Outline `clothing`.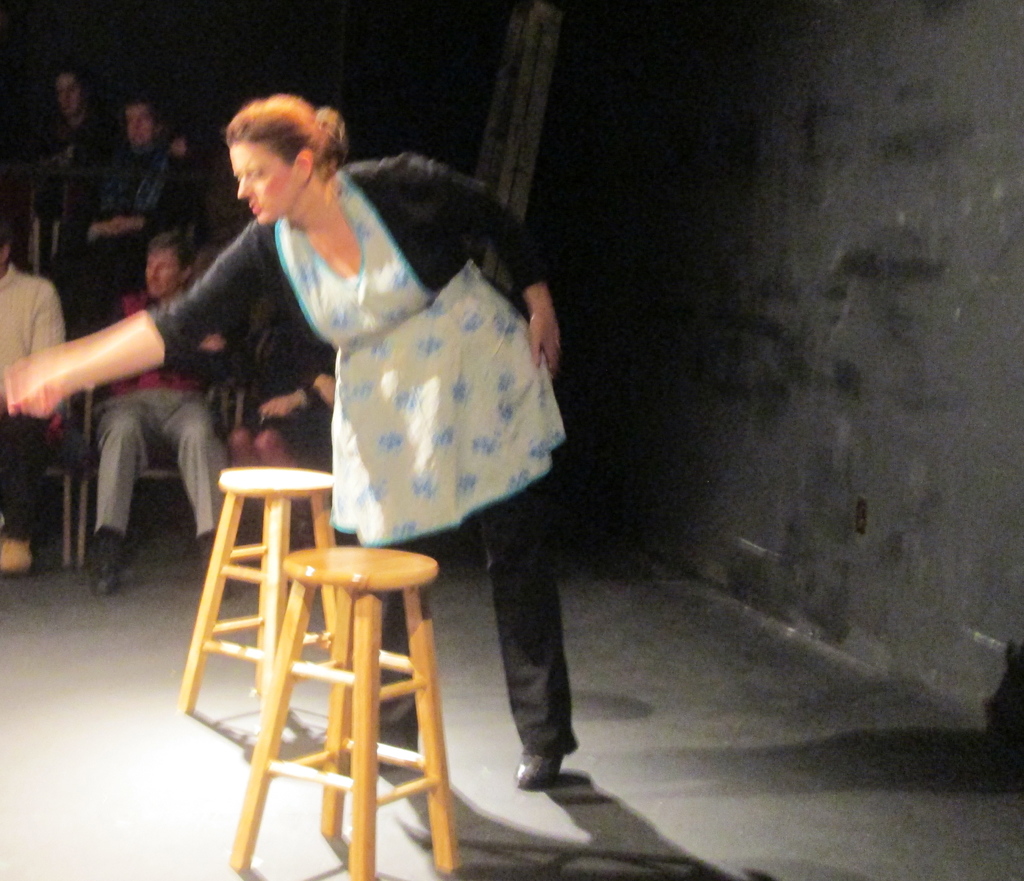
Outline: (70,138,199,322).
